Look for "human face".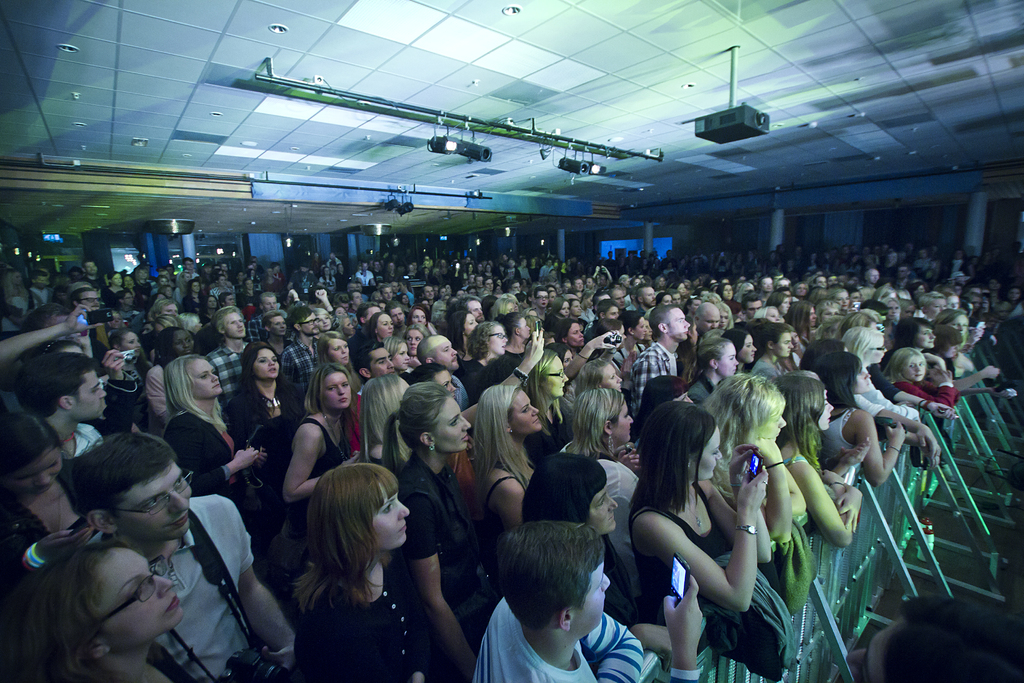
Found: [464,311,479,336].
